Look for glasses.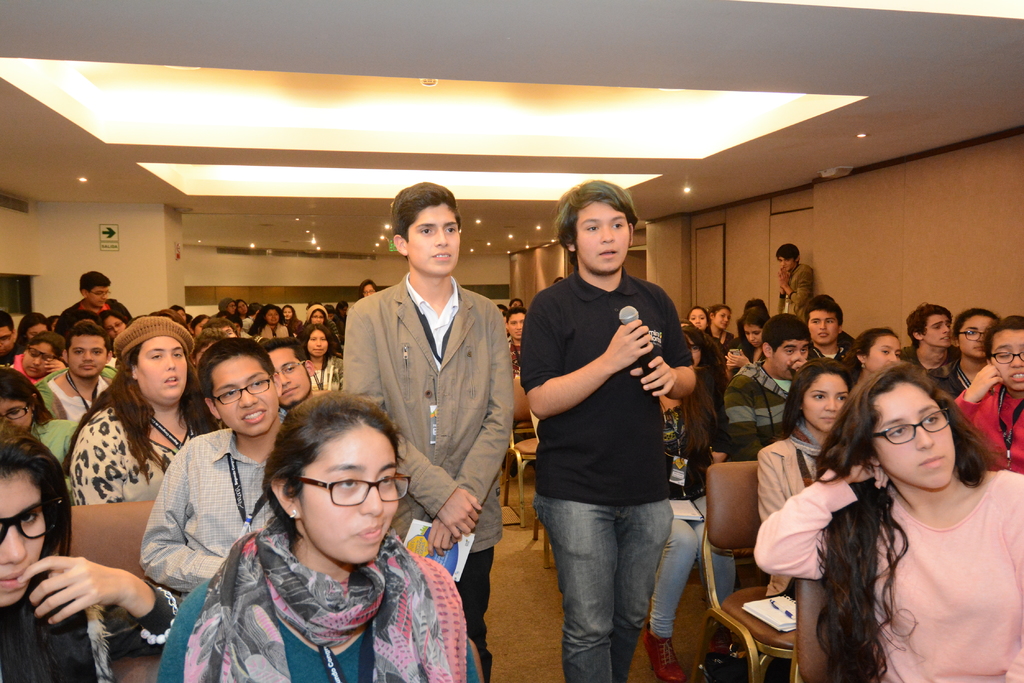
Found: (left=871, top=404, right=955, bottom=446).
